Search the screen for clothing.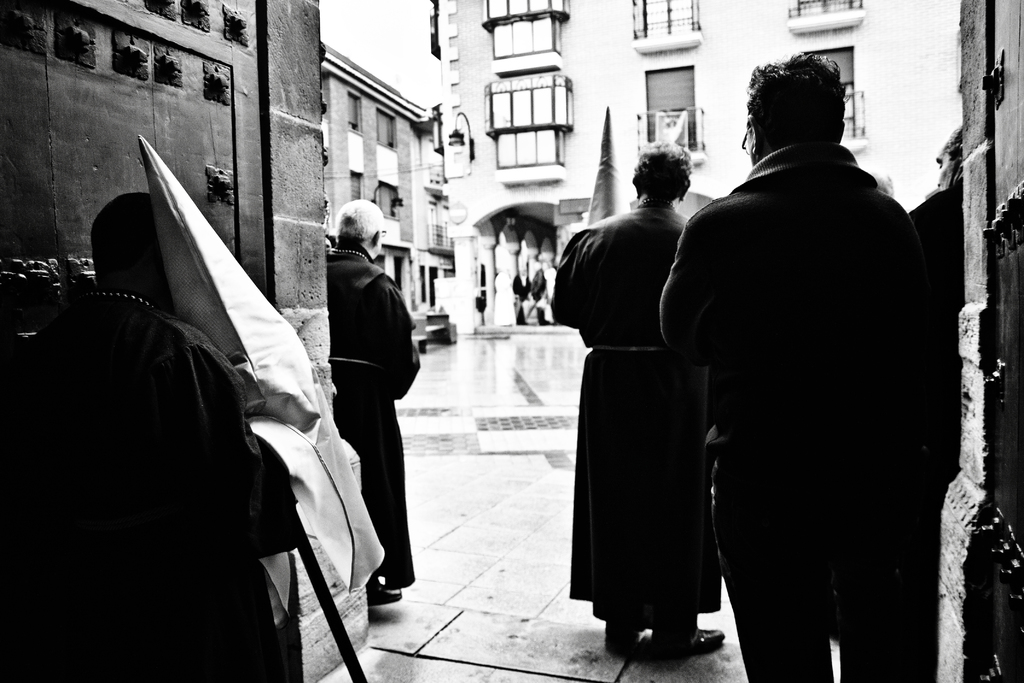
Found at (left=553, top=195, right=716, bottom=627).
